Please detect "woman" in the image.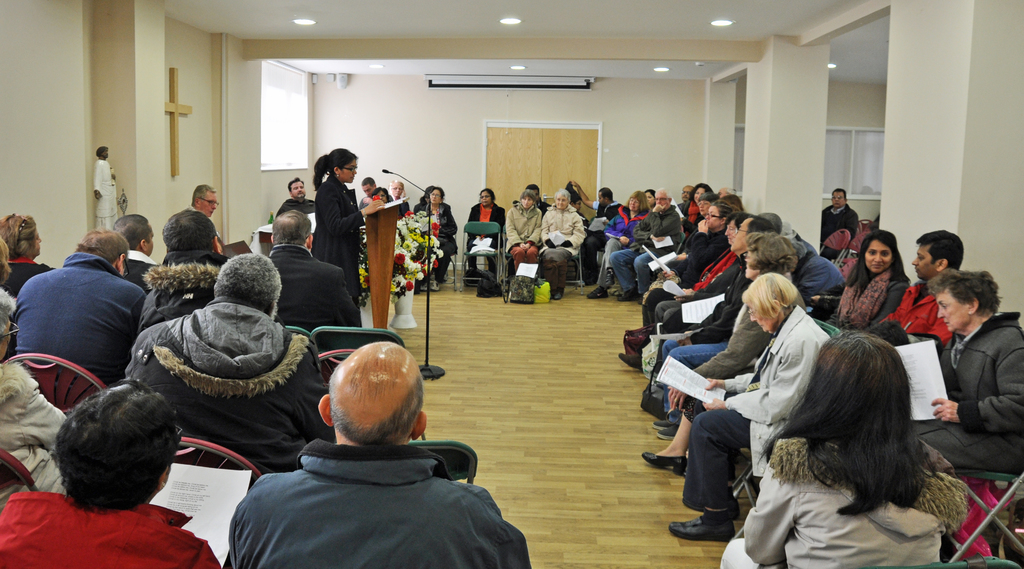
831 227 925 350.
